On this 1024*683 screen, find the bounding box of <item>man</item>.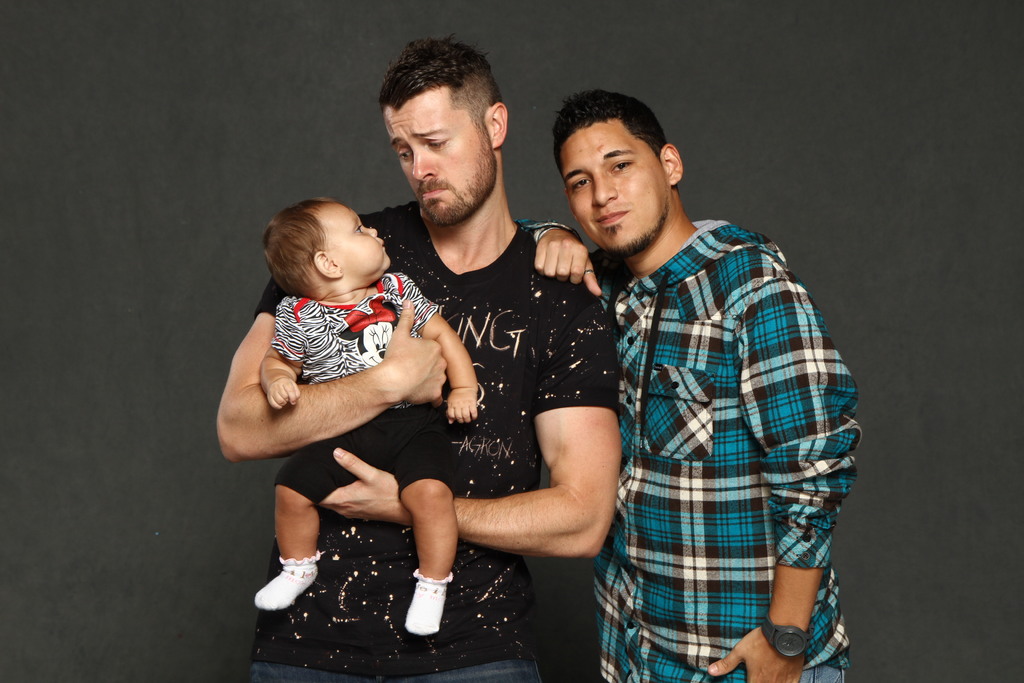
Bounding box: bbox=[543, 87, 866, 682].
